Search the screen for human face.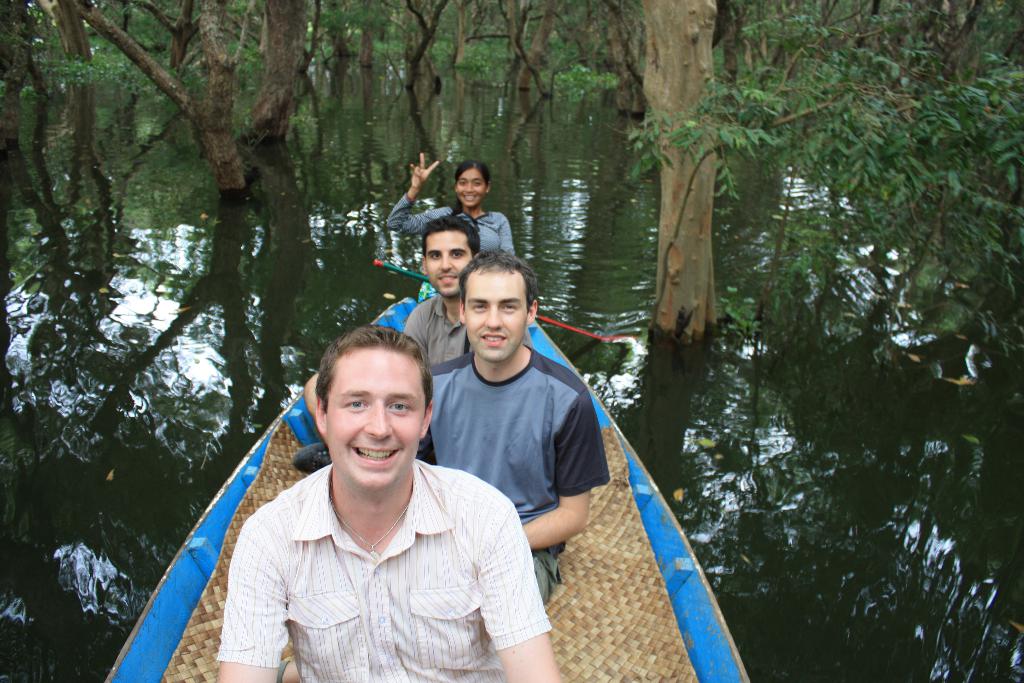
Found at [323, 341, 433, 488].
